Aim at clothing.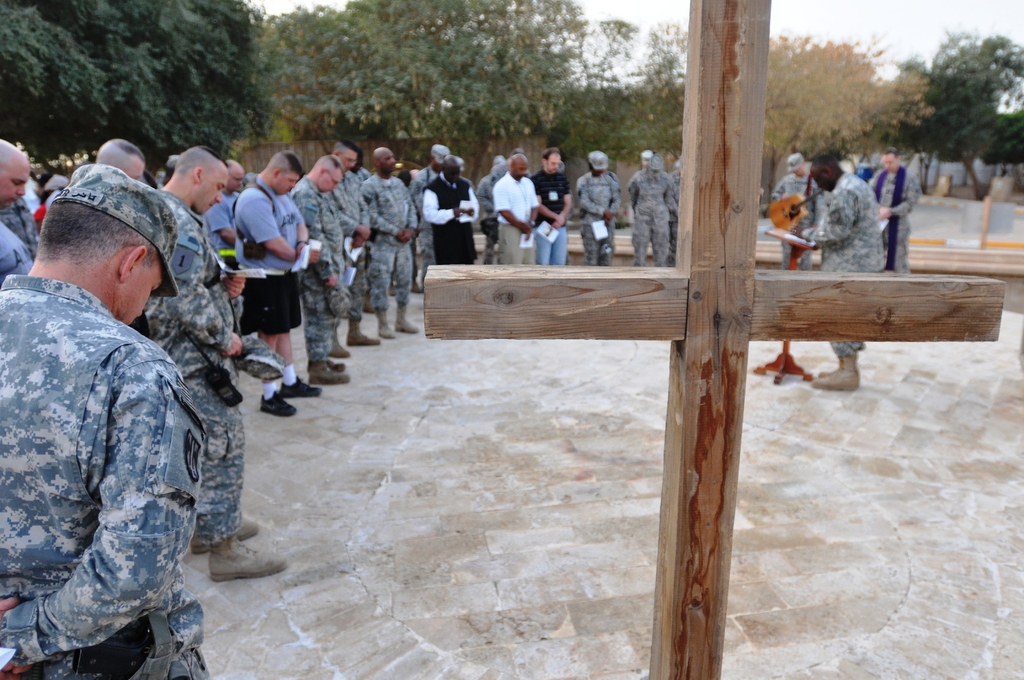
Aimed at 229:181:310:330.
